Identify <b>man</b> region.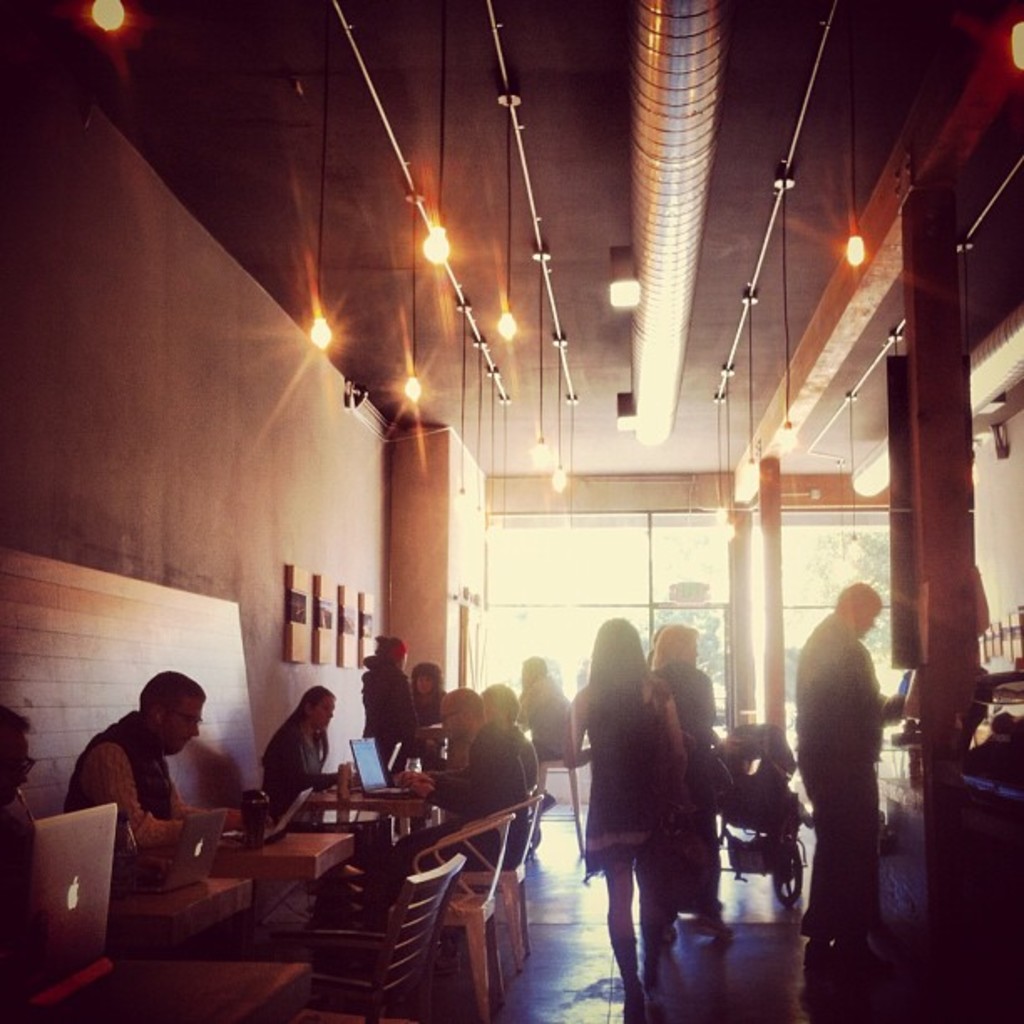
Region: bbox=(378, 684, 530, 927).
